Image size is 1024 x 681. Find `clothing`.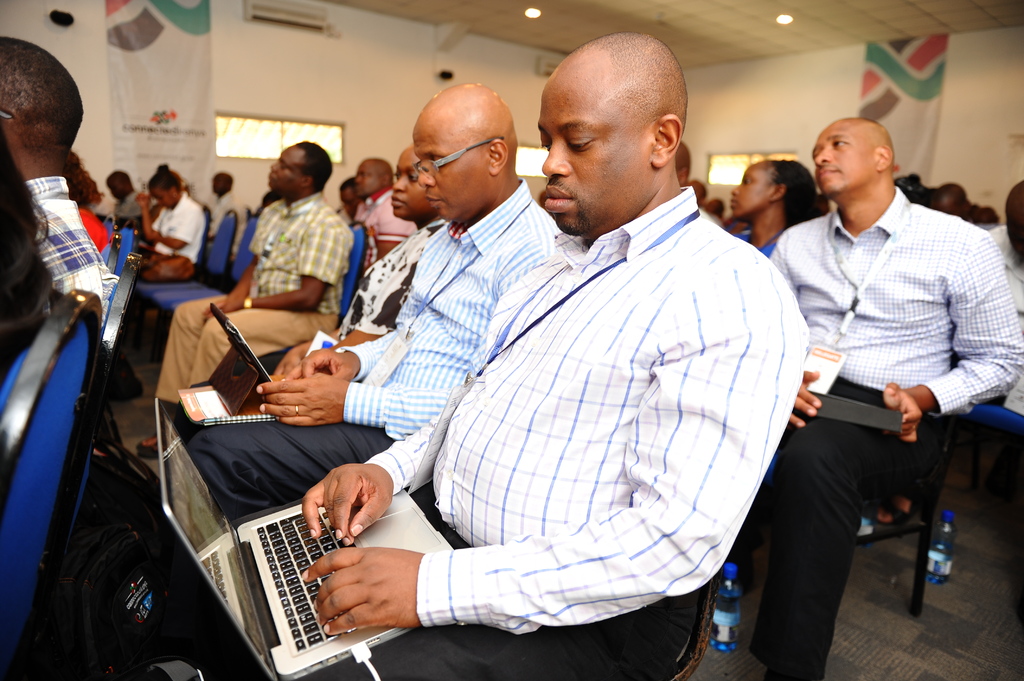
region(175, 171, 563, 513).
